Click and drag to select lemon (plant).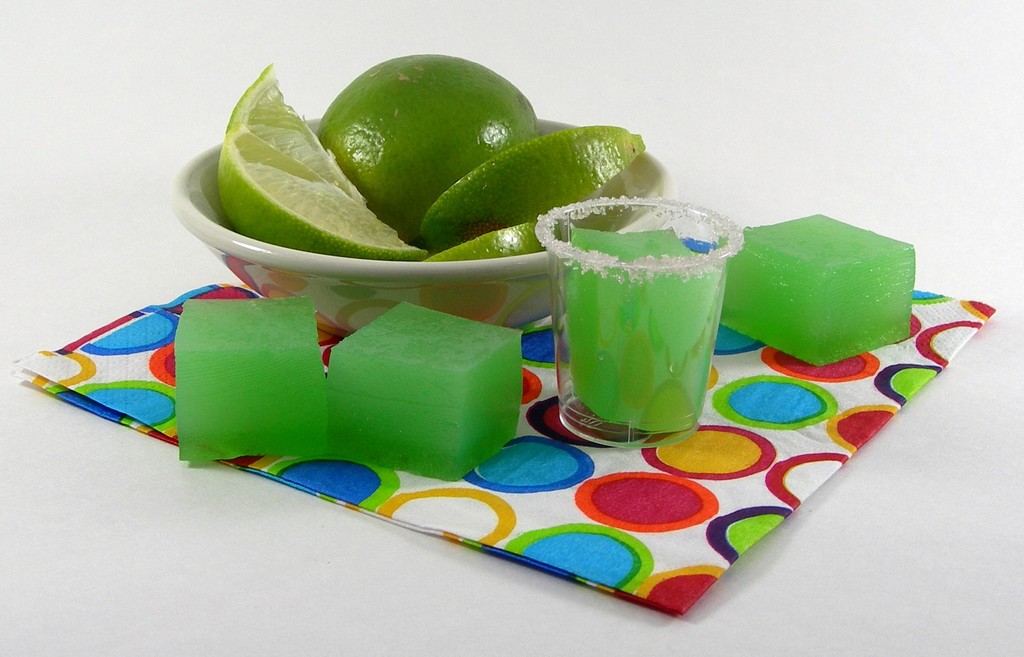
Selection: bbox=[423, 225, 548, 264].
